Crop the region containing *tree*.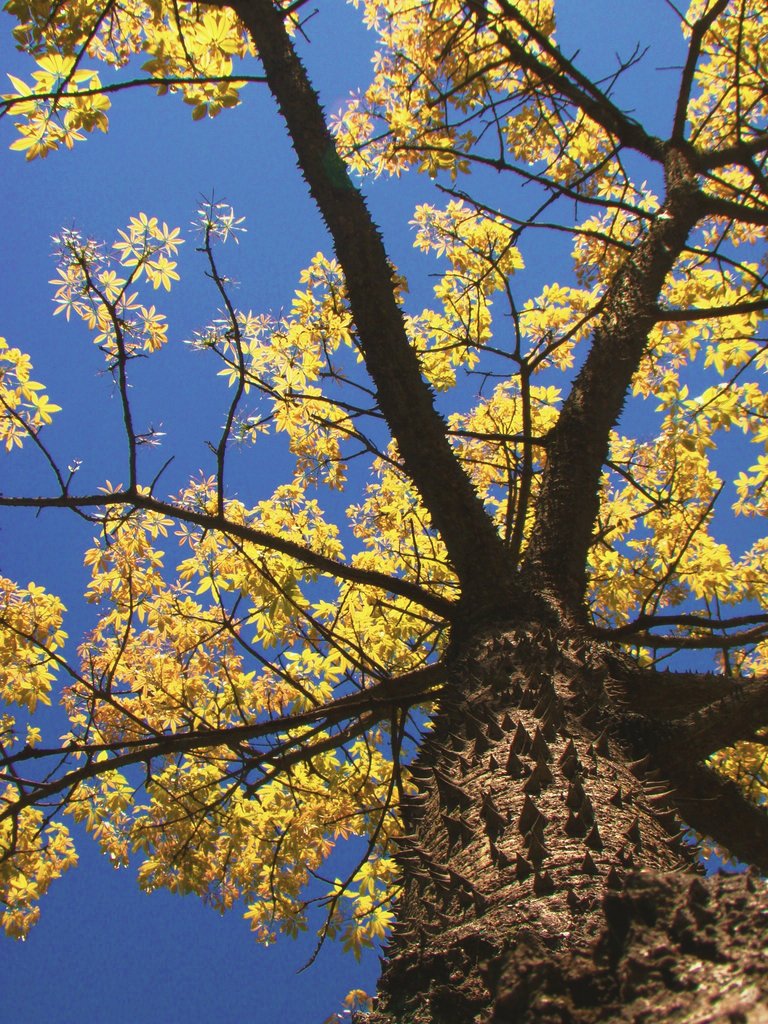
Crop region: box(13, 17, 730, 1003).
